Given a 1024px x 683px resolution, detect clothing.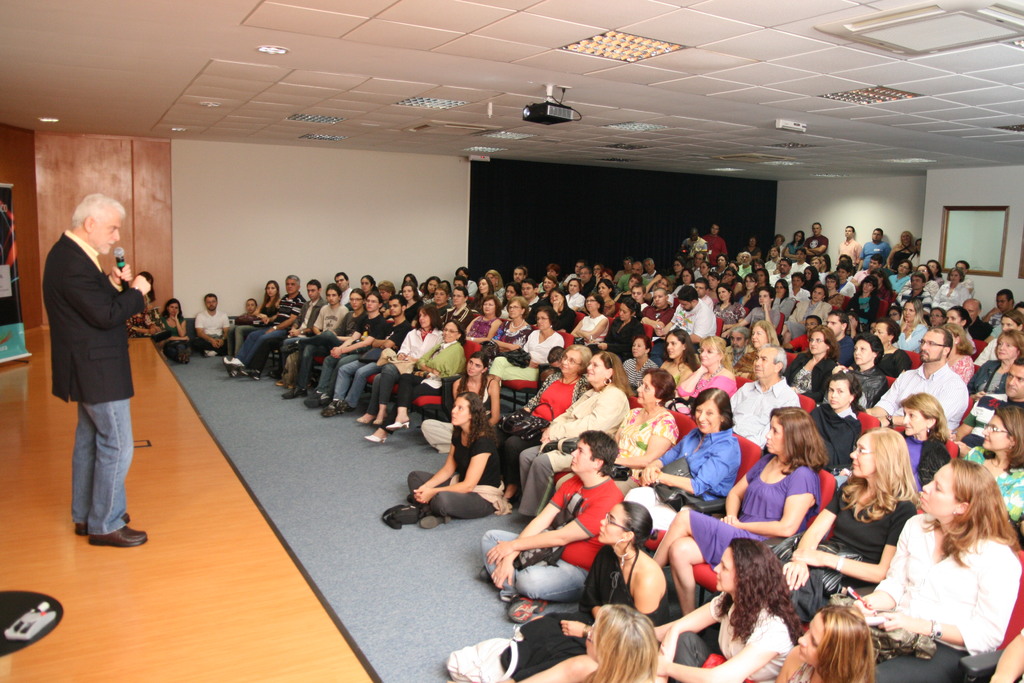
{"x1": 376, "y1": 342, "x2": 469, "y2": 438}.
